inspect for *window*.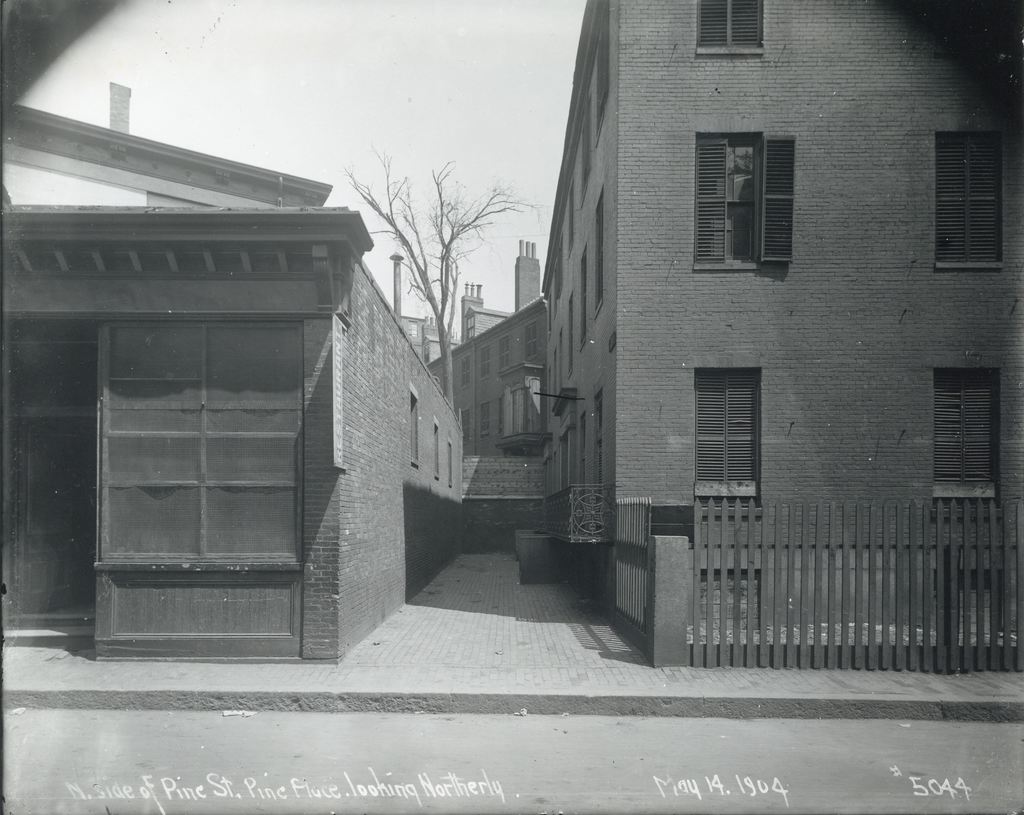
Inspection: bbox(448, 437, 452, 485).
